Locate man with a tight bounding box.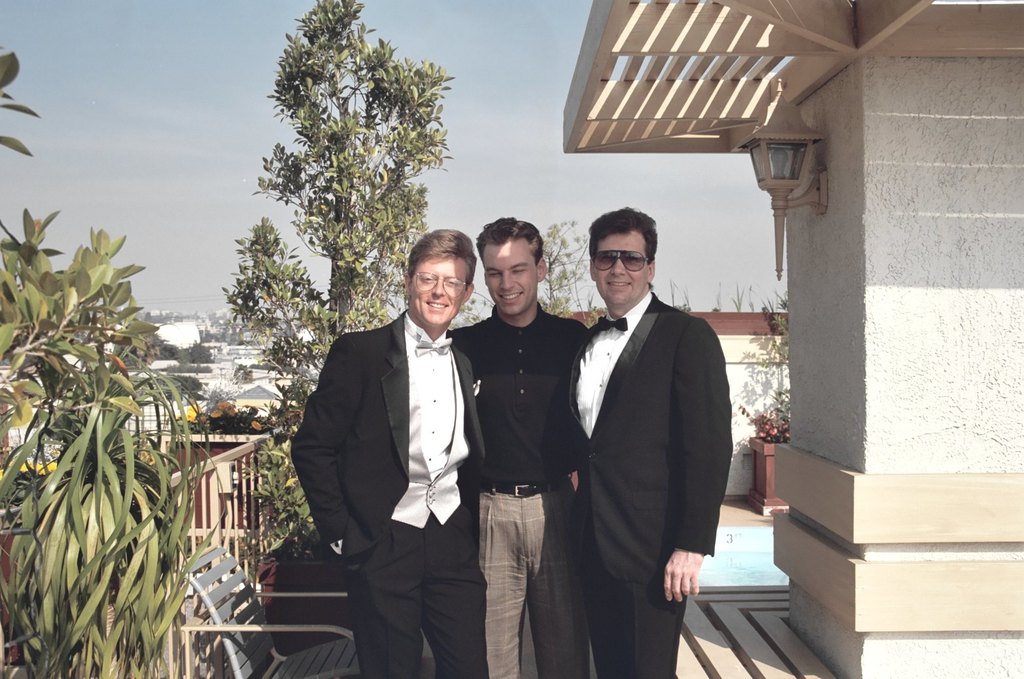
<box>559,203,729,678</box>.
